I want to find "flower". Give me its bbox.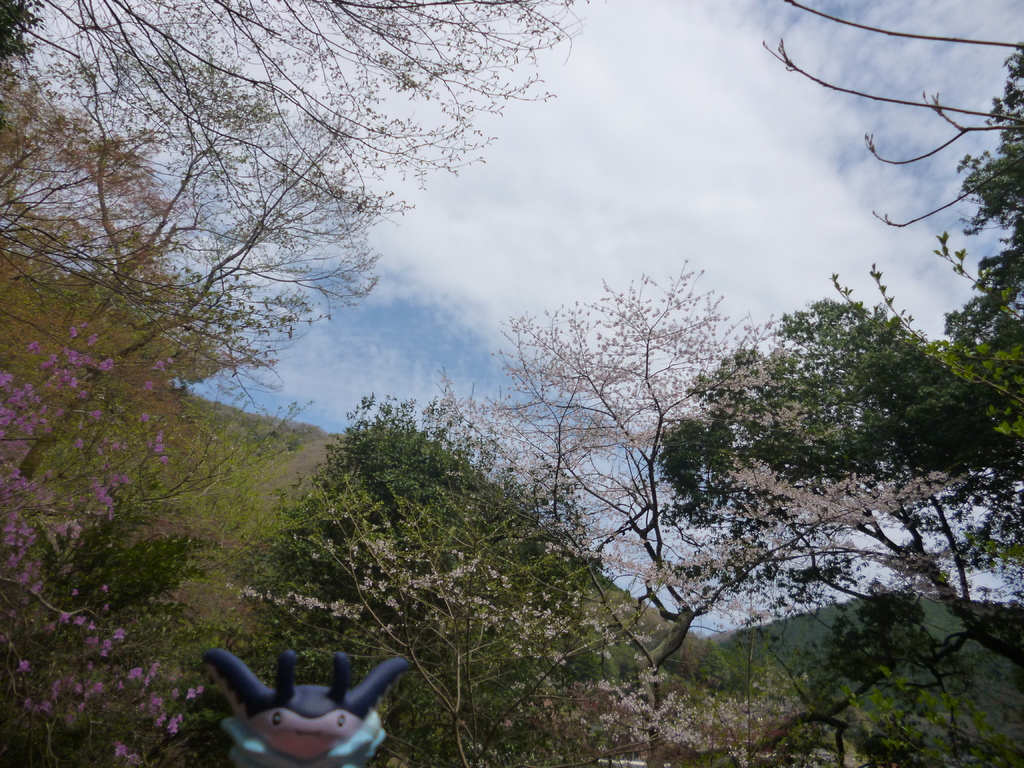
{"x1": 86, "y1": 634, "x2": 98, "y2": 647}.
